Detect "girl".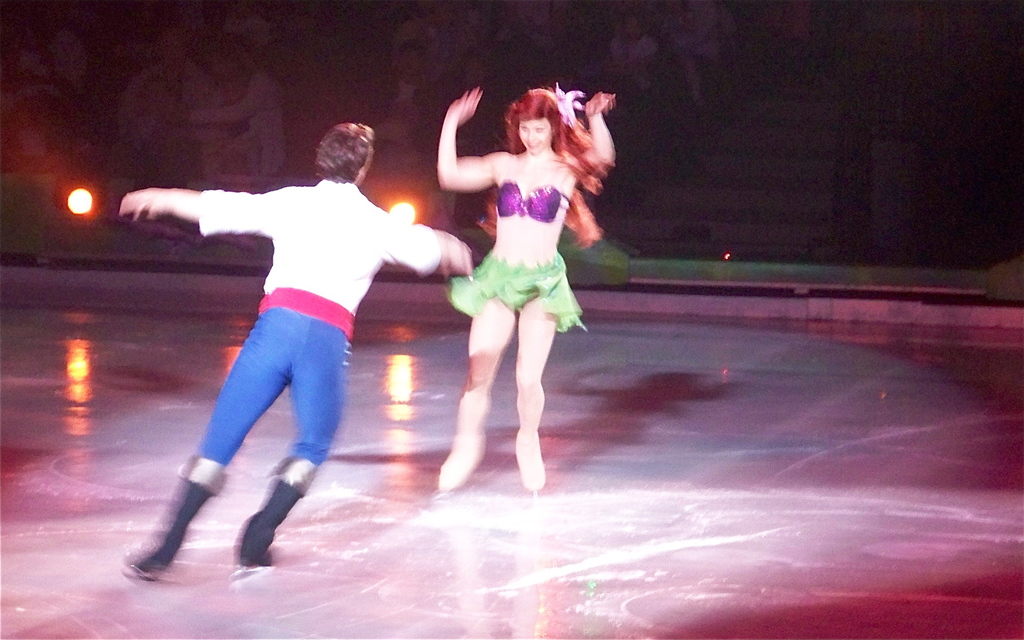
Detected at rect(434, 83, 615, 493).
